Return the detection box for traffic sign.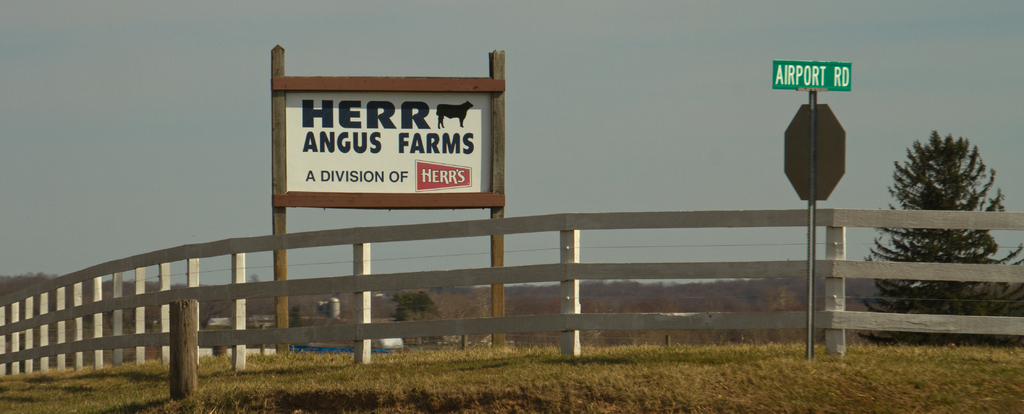
bbox=[774, 63, 853, 92].
